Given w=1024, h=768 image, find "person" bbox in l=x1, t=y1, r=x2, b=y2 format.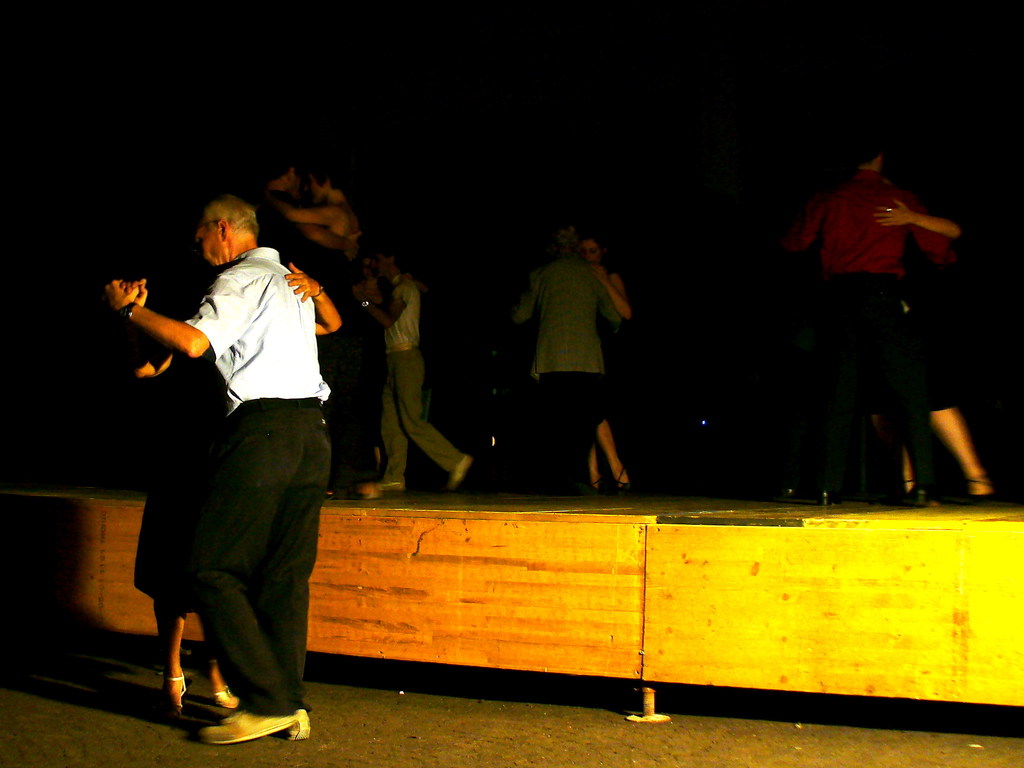
l=504, t=213, r=628, b=495.
